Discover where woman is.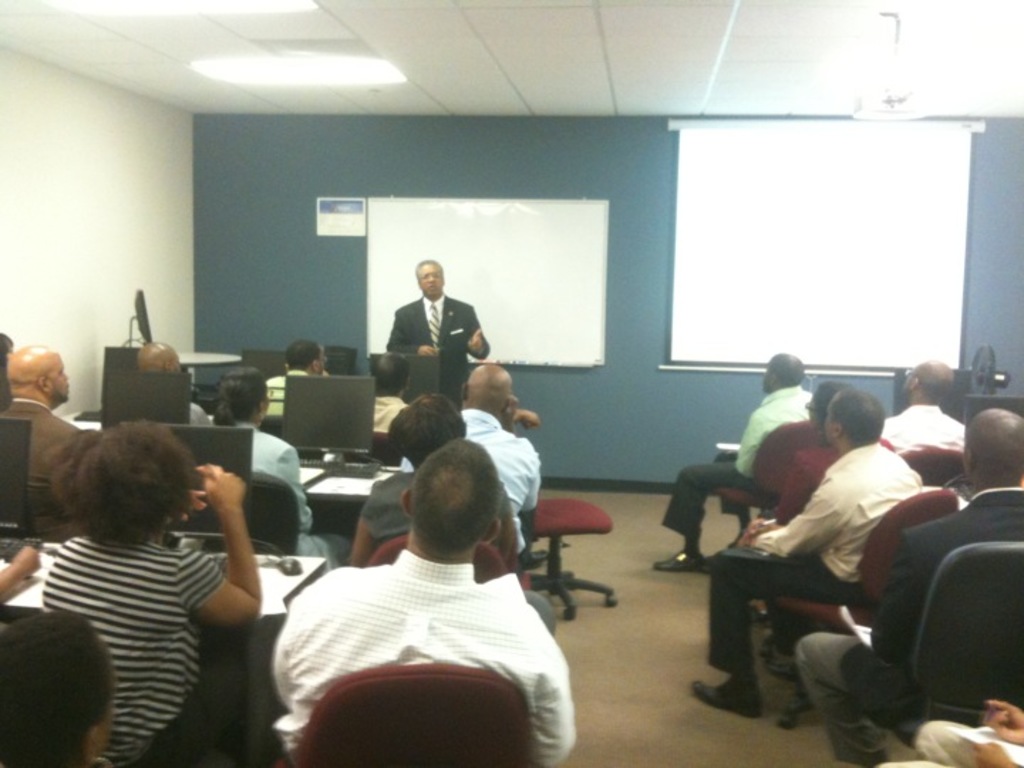
Discovered at detection(38, 415, 272, 767).
